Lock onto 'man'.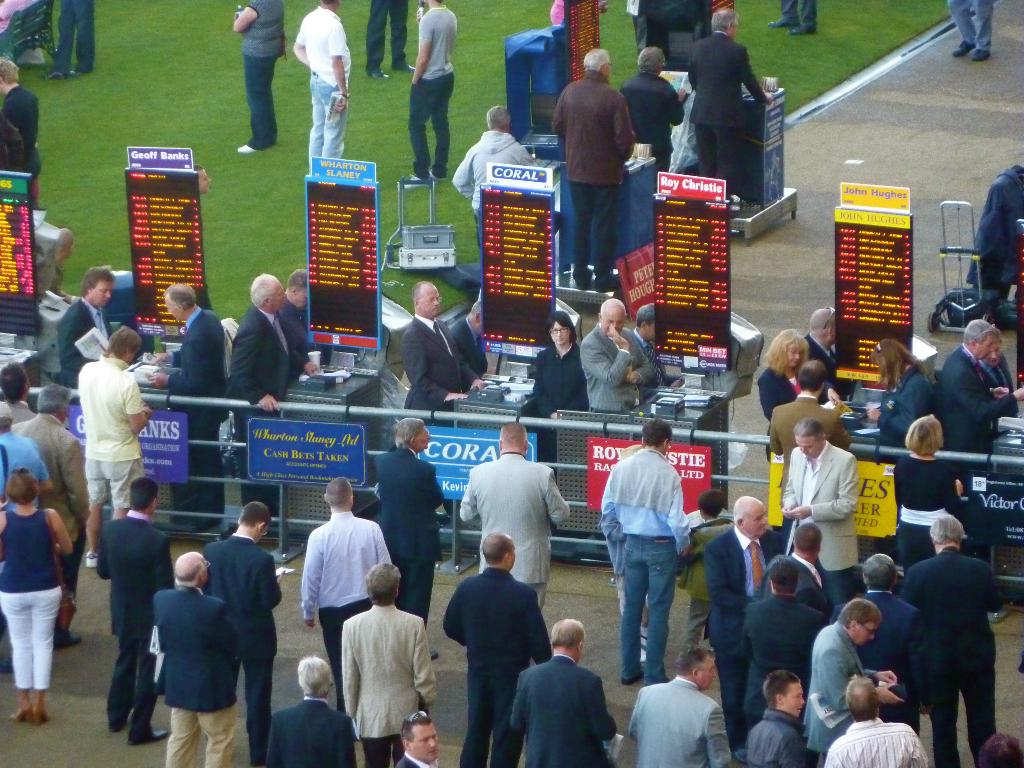
Locked: box=[898, 500, 1009, 752].
